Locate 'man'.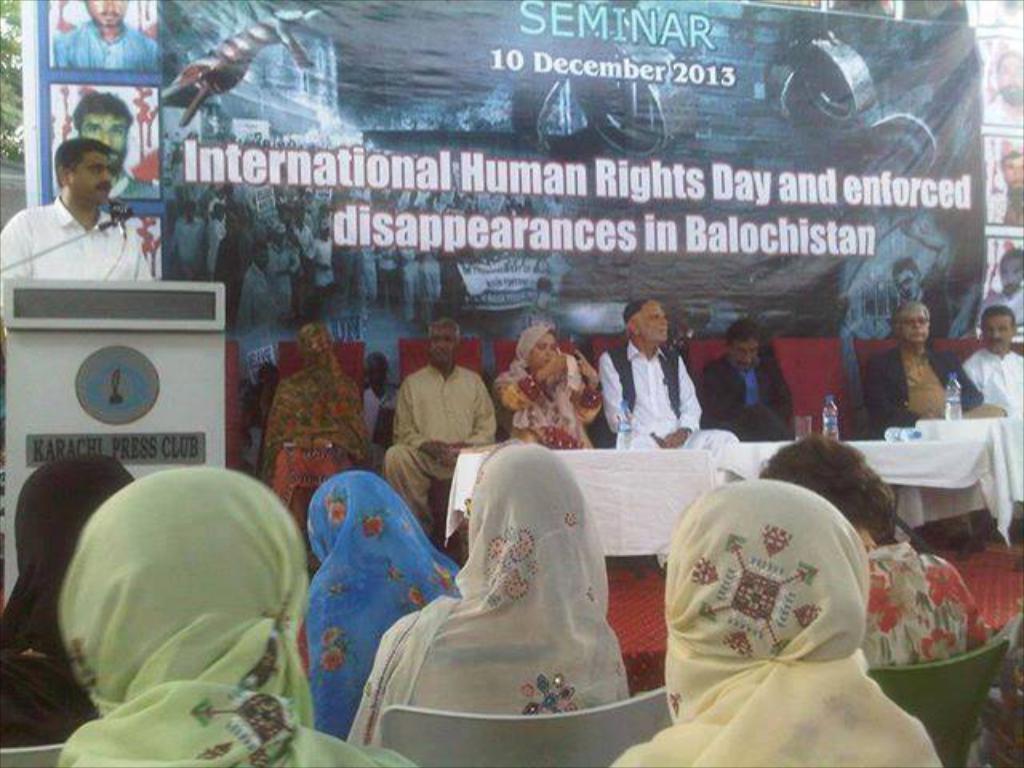
Bounding box: x1=861 y1=301 x2=992 y2=435.
